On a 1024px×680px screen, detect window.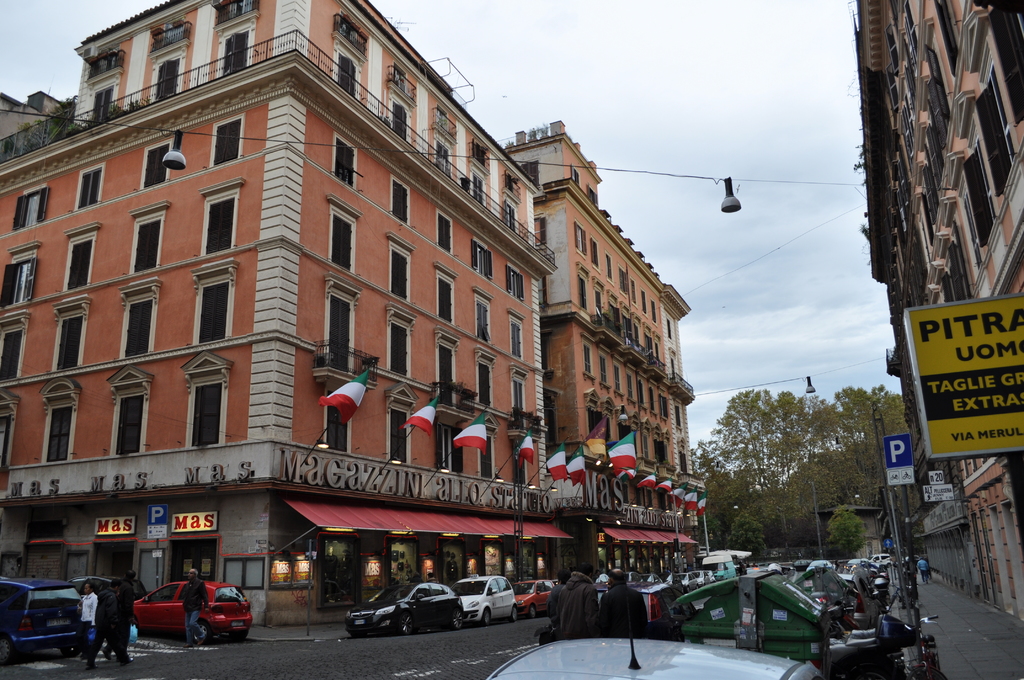
321, 272, 358, 376.
